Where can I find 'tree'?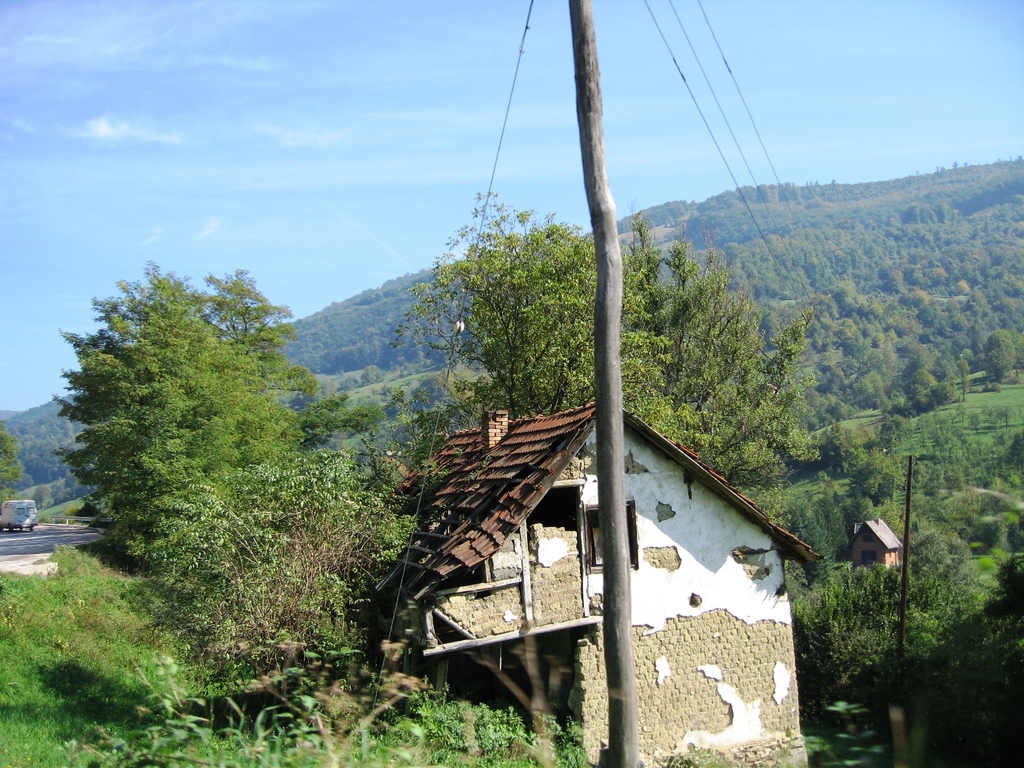
You can find it at <box>49,238,365,612</box>.
